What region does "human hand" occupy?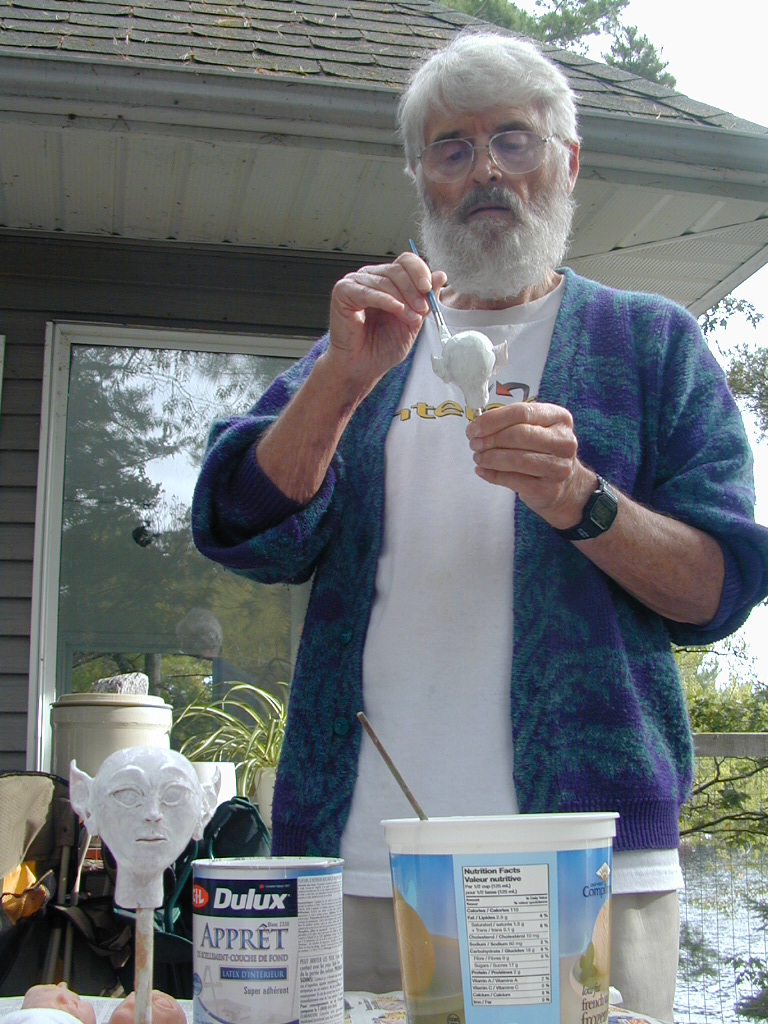
x1=457 y1=383 x2=625 y2=521.
